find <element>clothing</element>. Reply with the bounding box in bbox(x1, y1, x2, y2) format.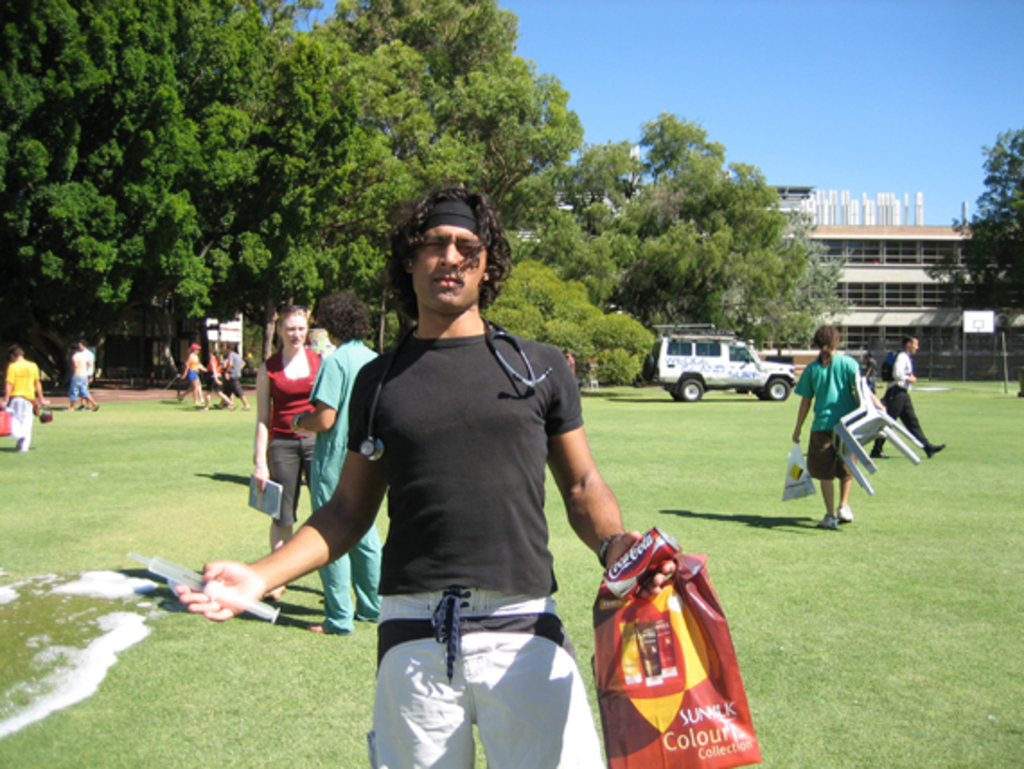
bbox(205, 356, 223, 393).
